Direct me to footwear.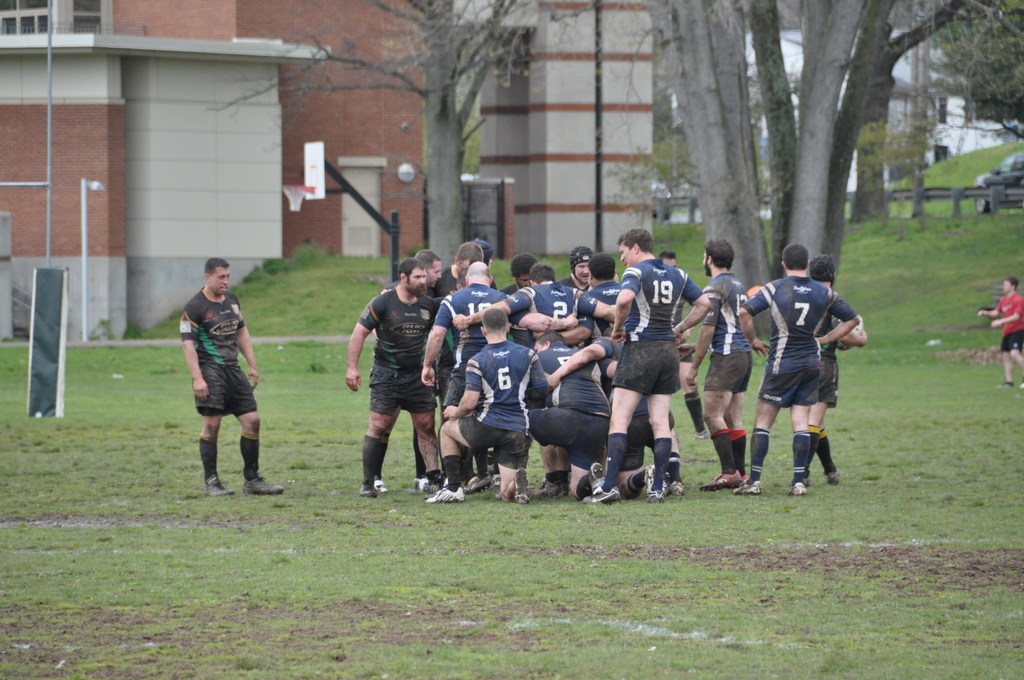
Direction: region(588, 487, 623, 505).
